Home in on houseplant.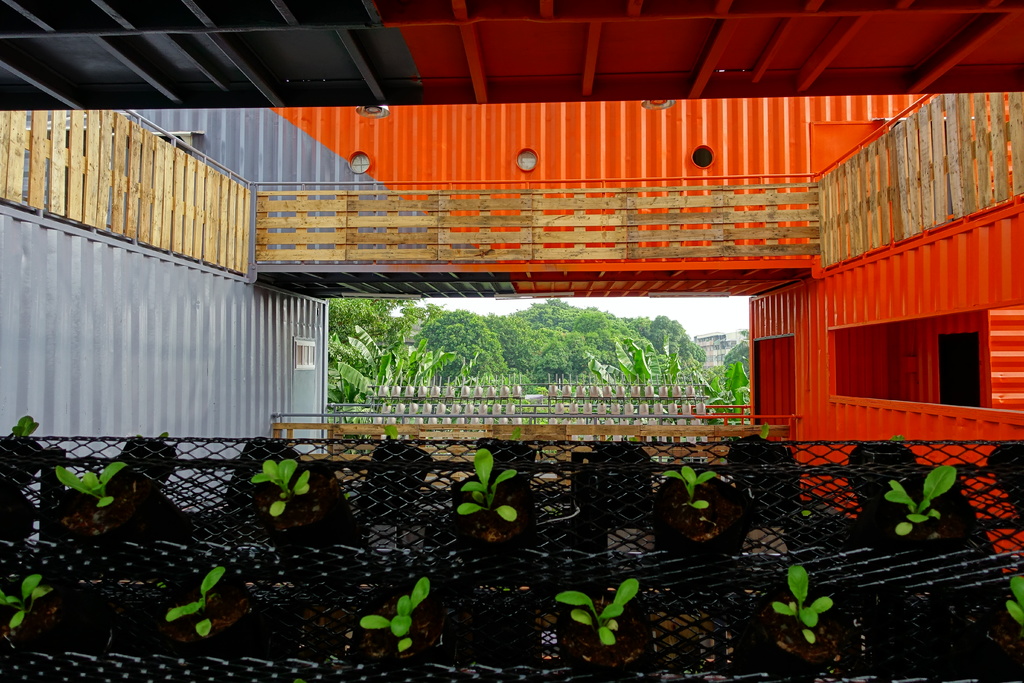
Homed in at [x1=360, y1=575, x2=445, y2=670].
